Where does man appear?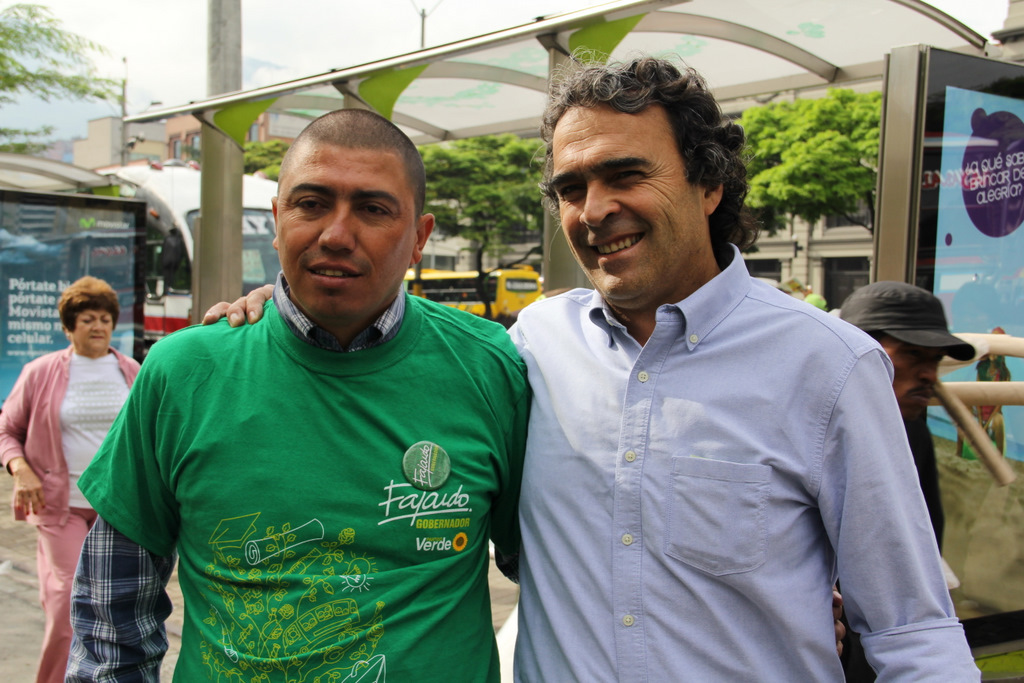
Appears at 194, 48, 988, 682.
